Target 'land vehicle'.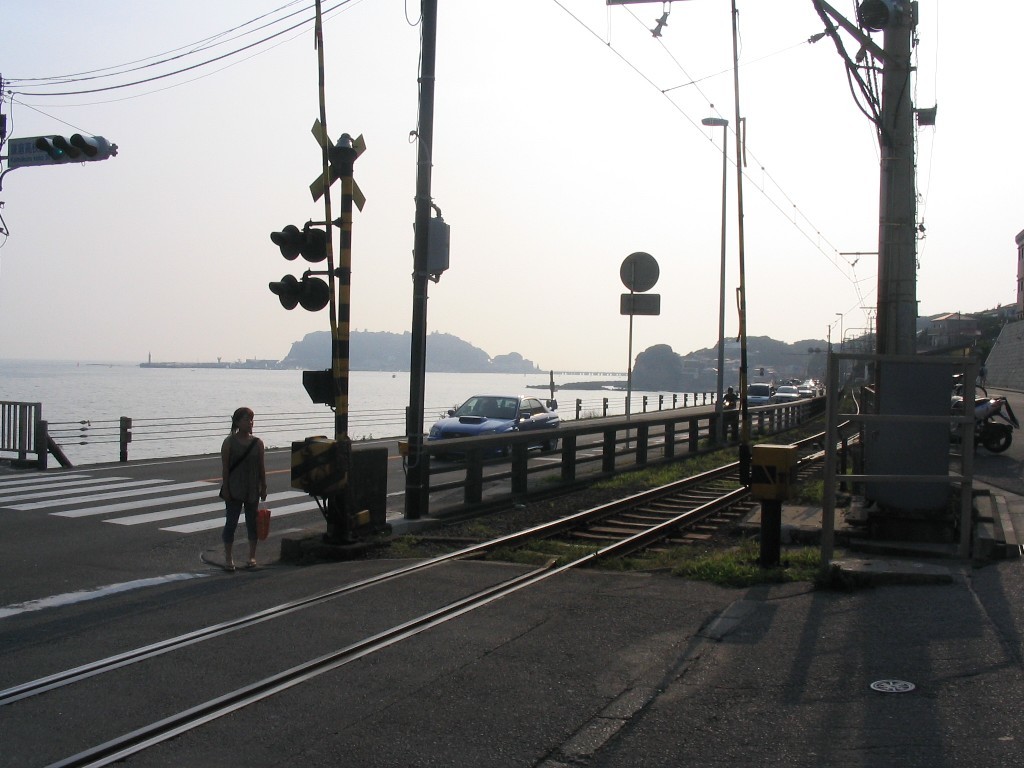
Target region: box=[723, 399, 731, 409].
